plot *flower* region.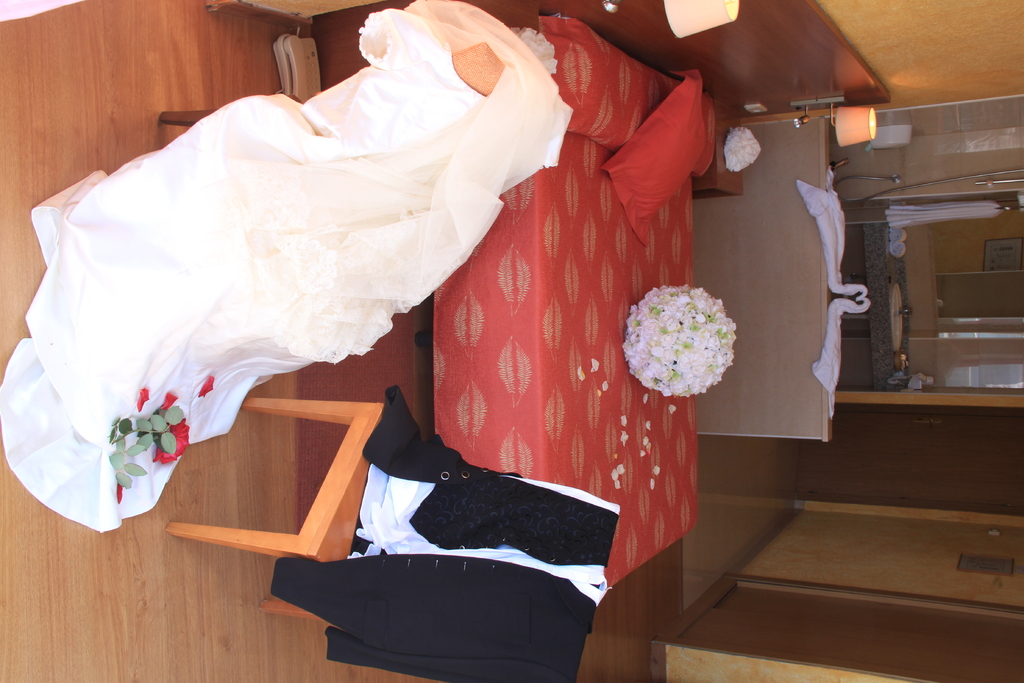
Plotted at pyautogui.locateOnScreen(152, 411, 191, 467).
